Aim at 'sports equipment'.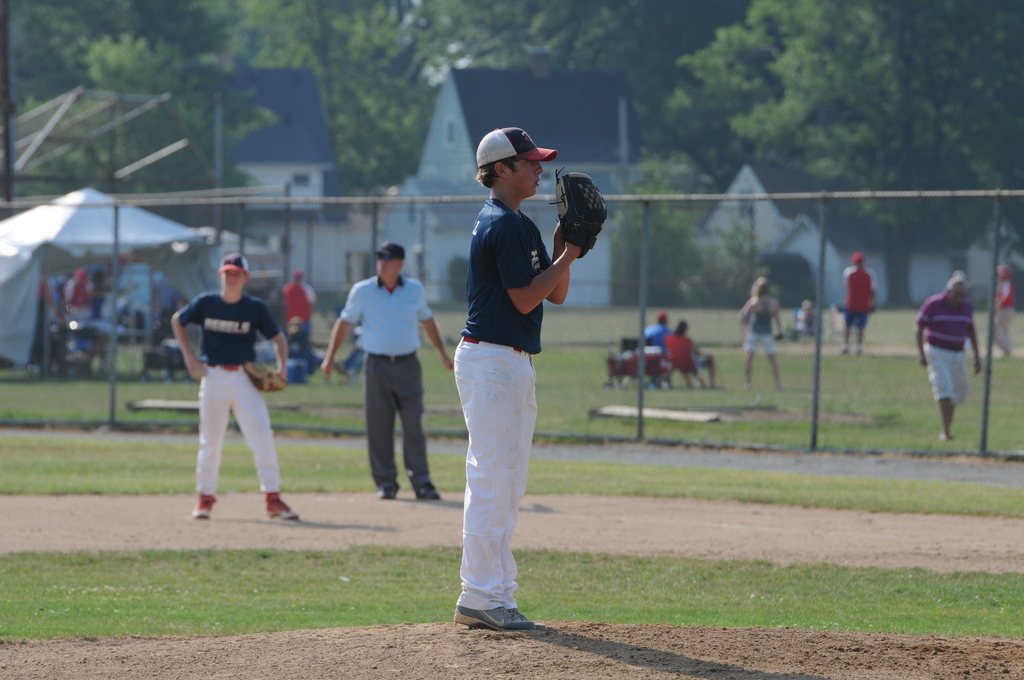
Aimed at l=548, t=166, r=609, b=259.
